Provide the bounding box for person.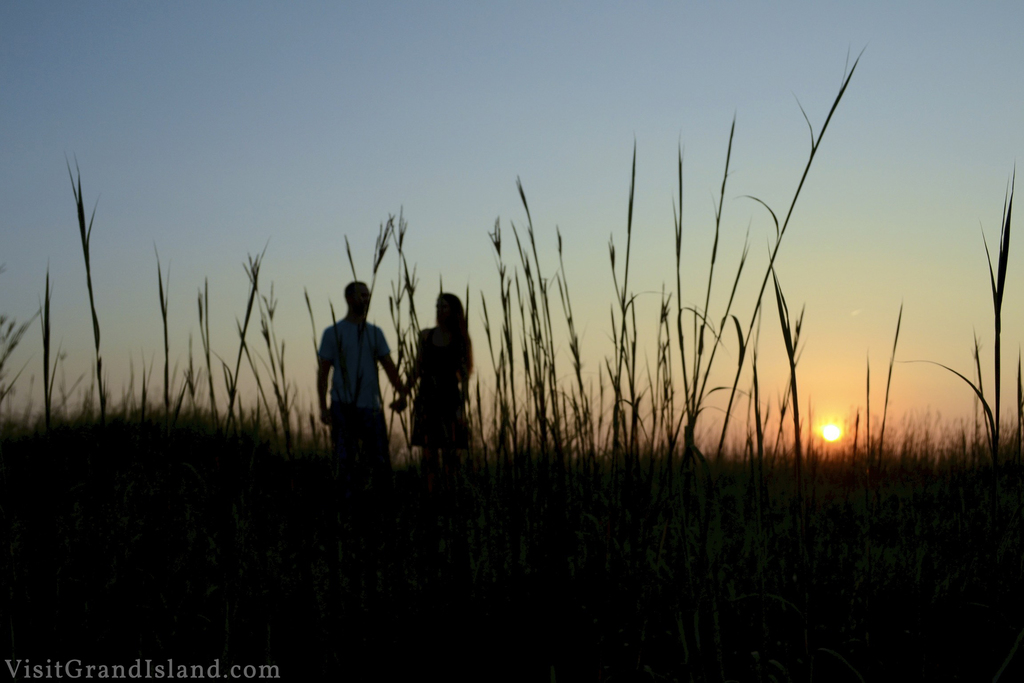
[314,281,402,445].
